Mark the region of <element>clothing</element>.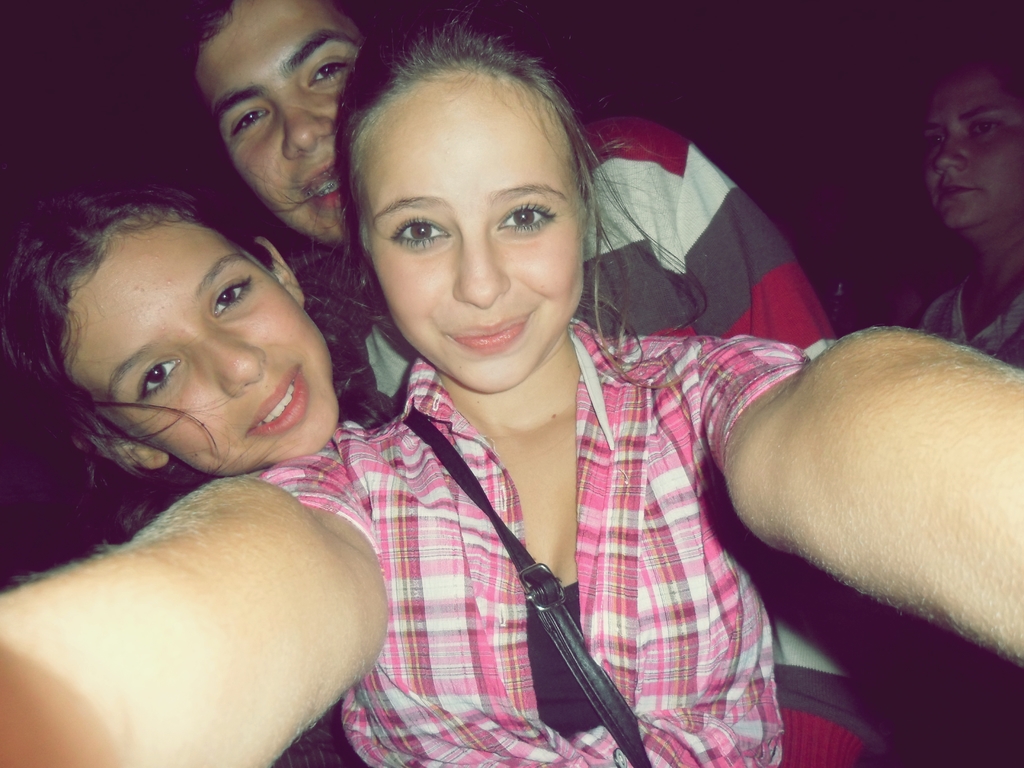
Region: select_region(920, 269, 1023, 364).
